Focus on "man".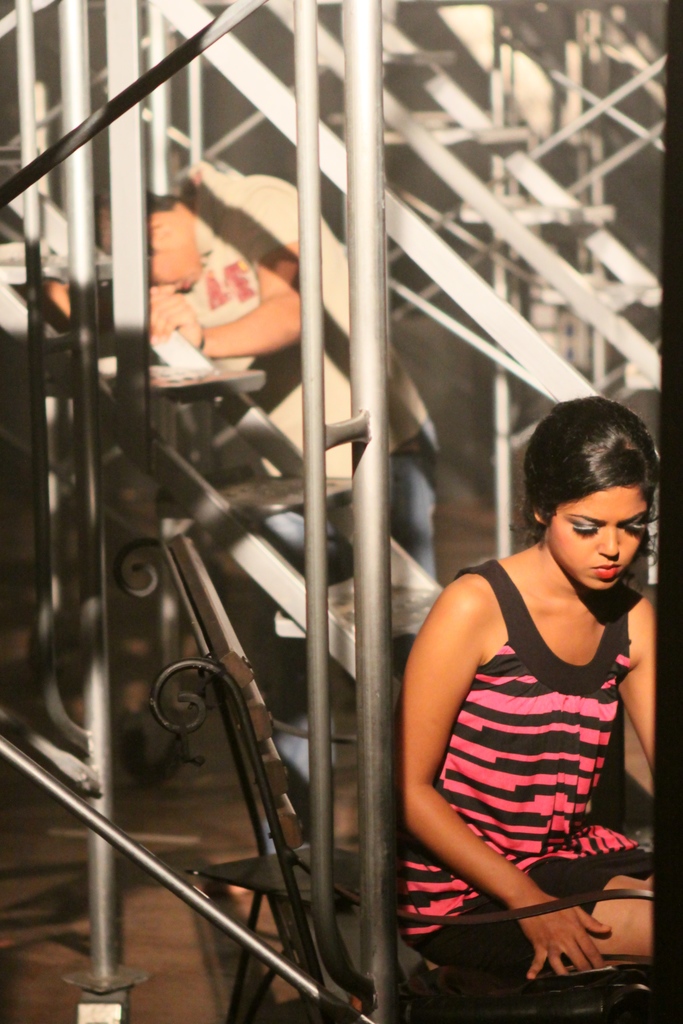
Focused at {"left": 90, "top": 157, "right": 443, "bottom": 836}.
